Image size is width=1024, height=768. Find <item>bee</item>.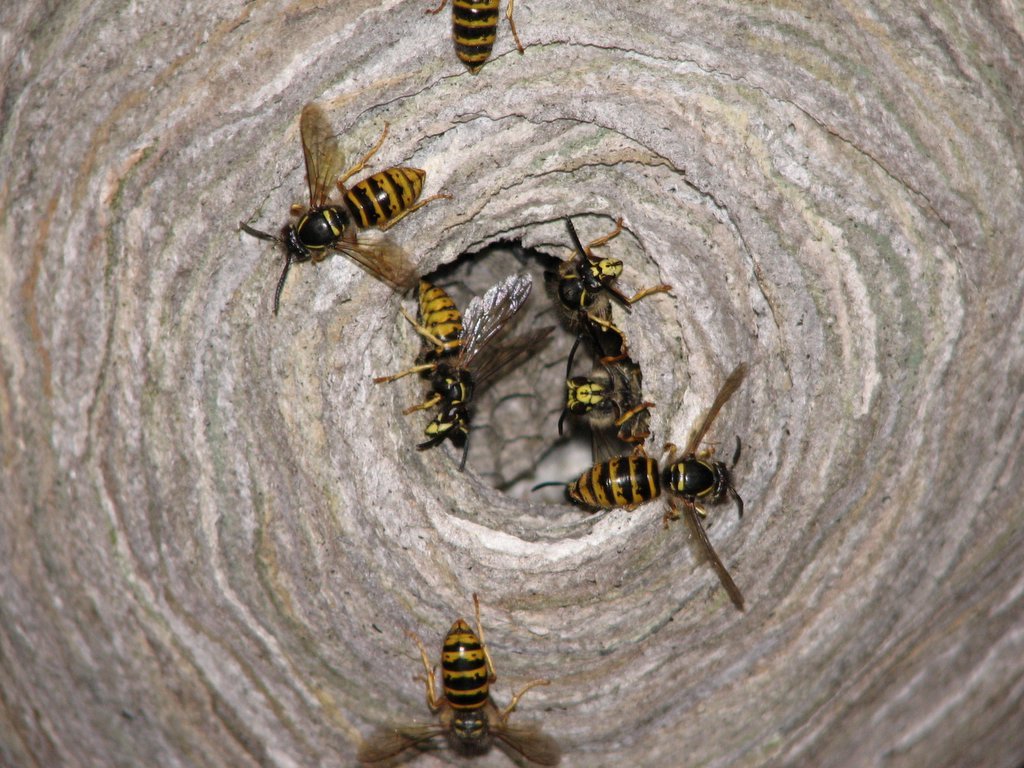
pyautogui.locateOnScreen(370, 248, 543, 466).
